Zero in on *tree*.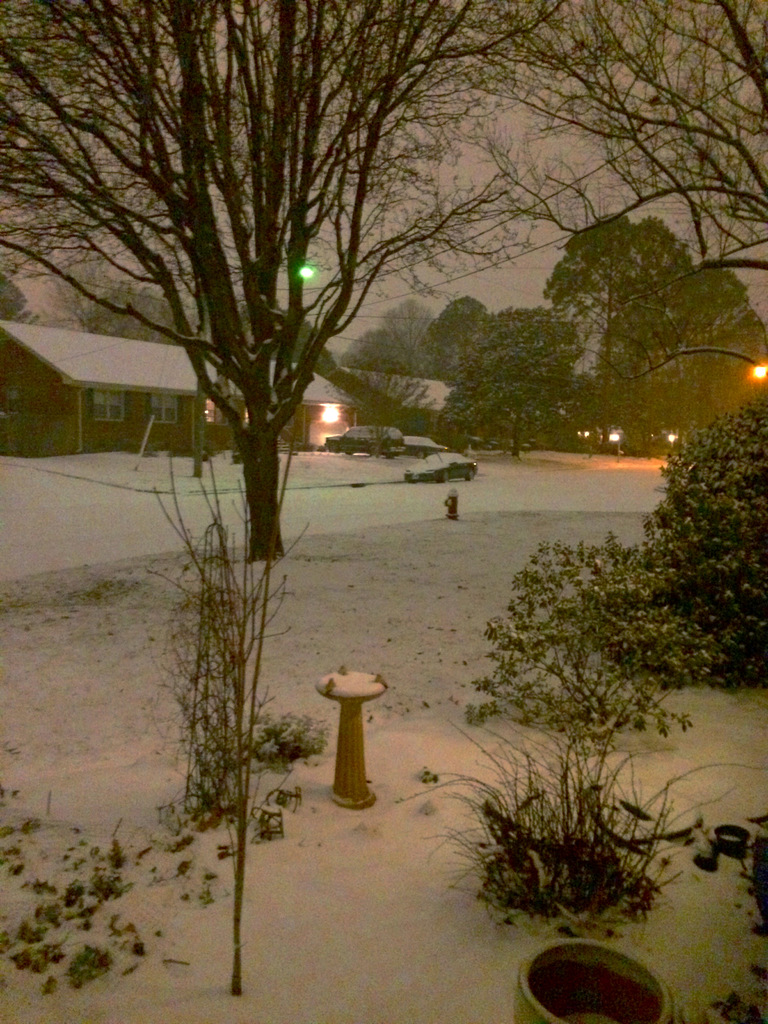
Zeroed in: left=454, top=0, right=767, bottom=280.
